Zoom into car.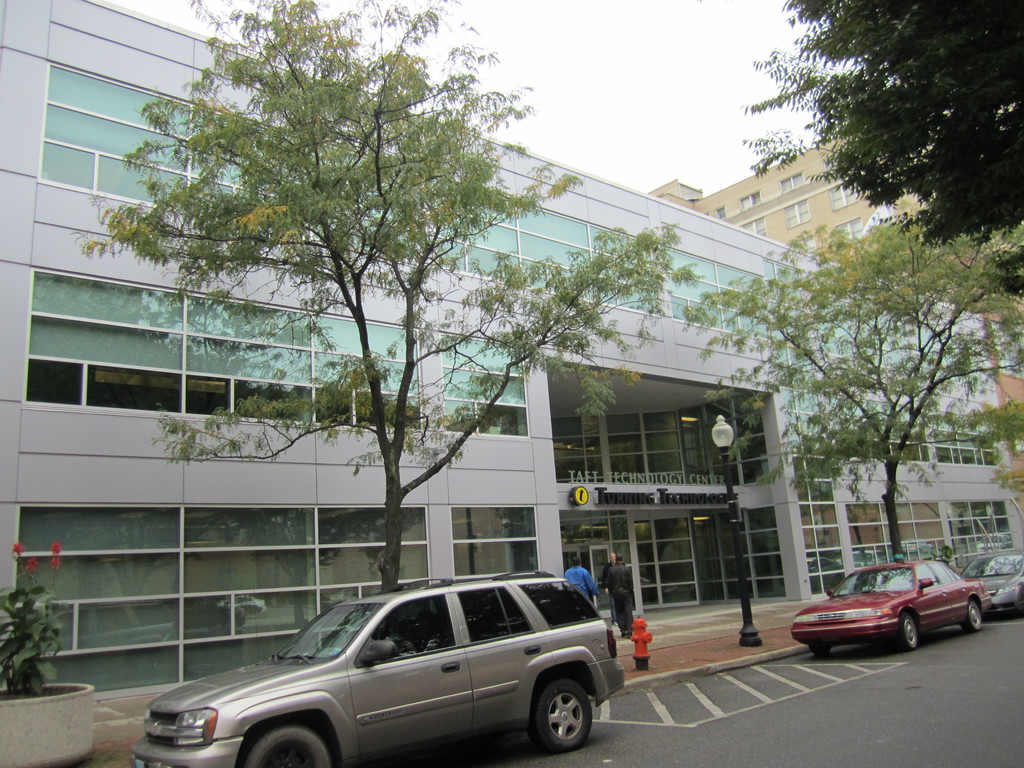
Zoom target: detection(790, 559, 986, 659).
